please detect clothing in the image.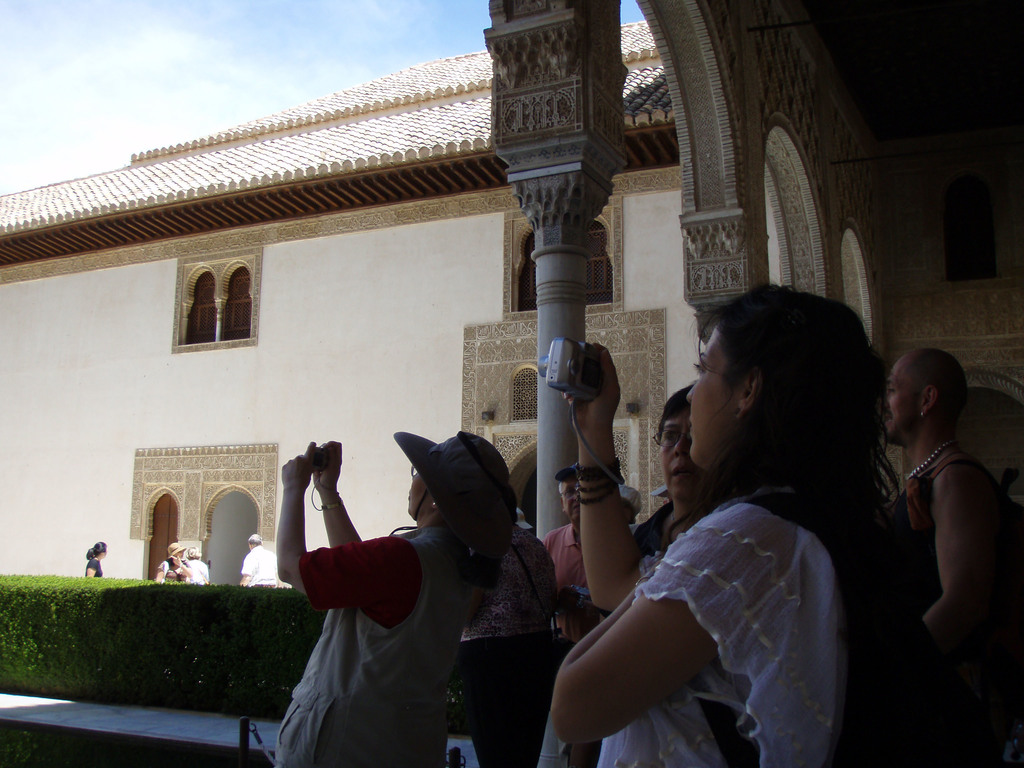
detection(154, 554, 189, 585).
